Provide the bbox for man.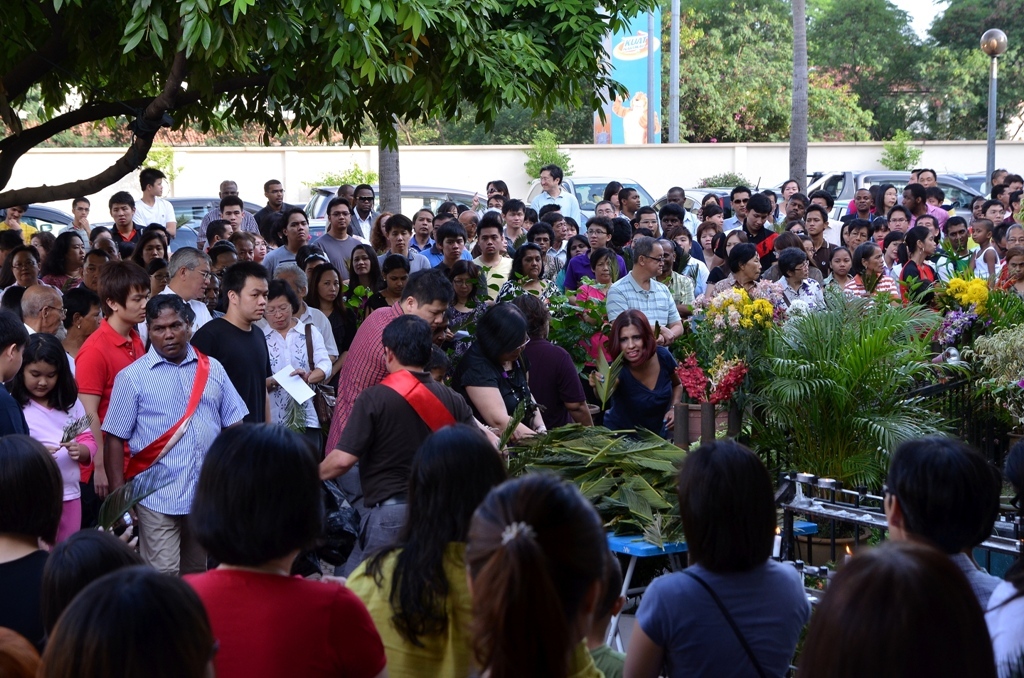
[471, 219, 516, 303].
